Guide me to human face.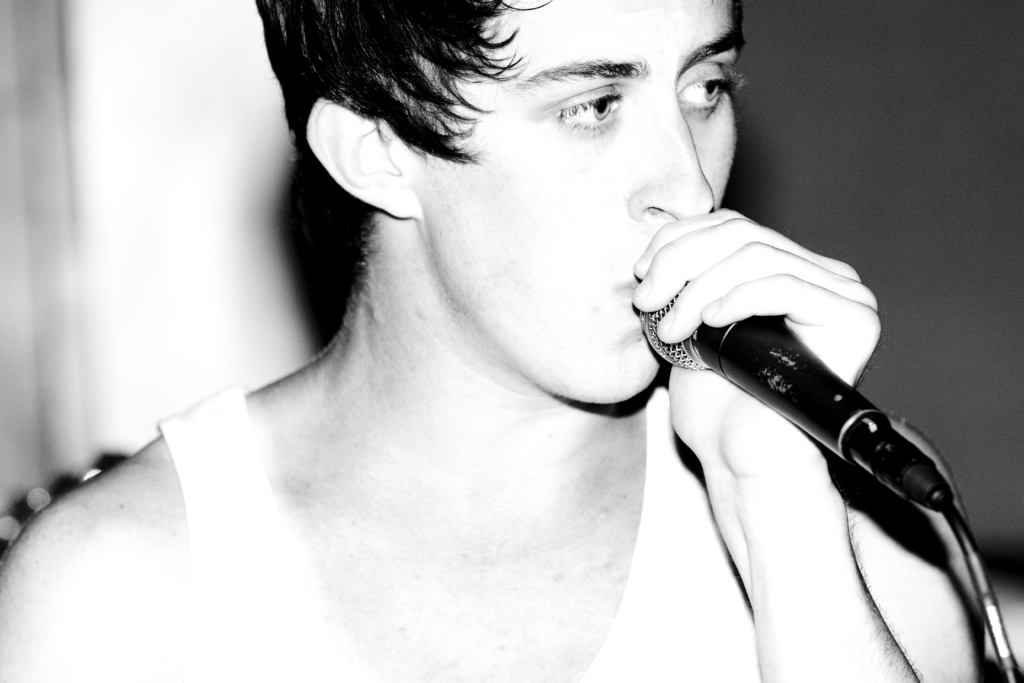
Guidance: BBox(405, 0, 759, 414).
